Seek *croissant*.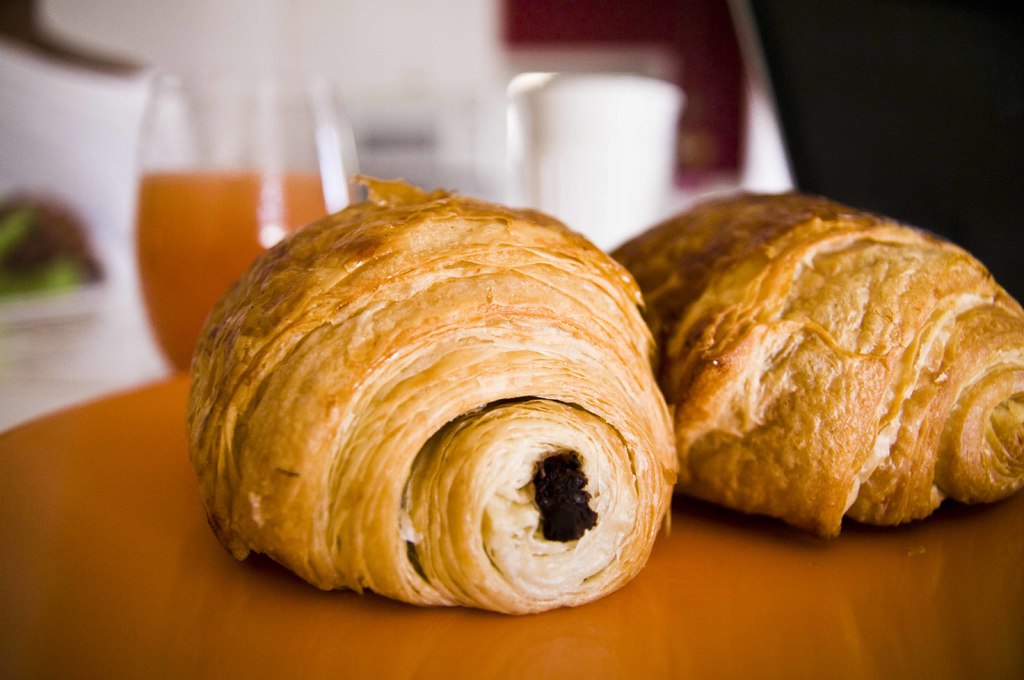
{"x1": 186, "y1": 175, "x2": 688, "y2": 617}.
